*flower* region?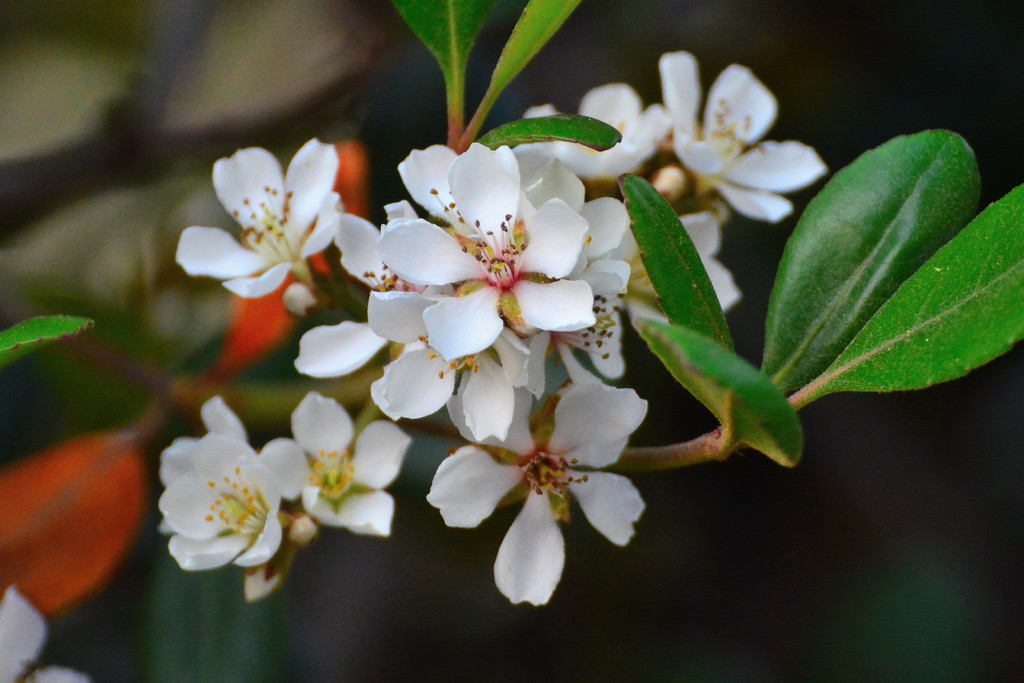
bbox(294, 201, 424, 382)
